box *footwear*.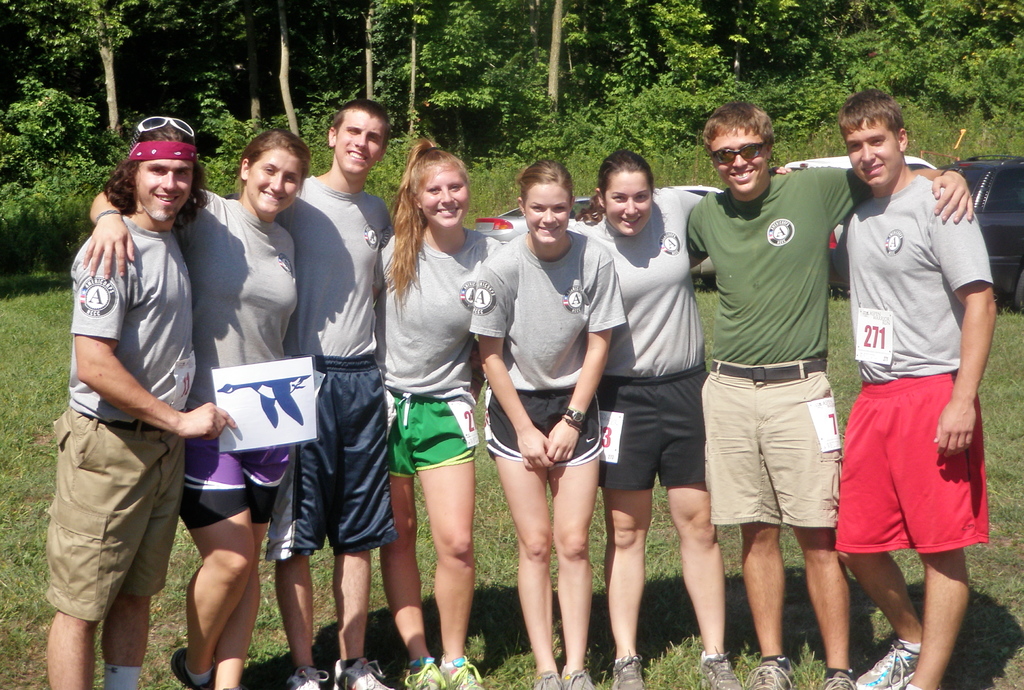
x1=168 y1=644 x2=216 y2=689.
